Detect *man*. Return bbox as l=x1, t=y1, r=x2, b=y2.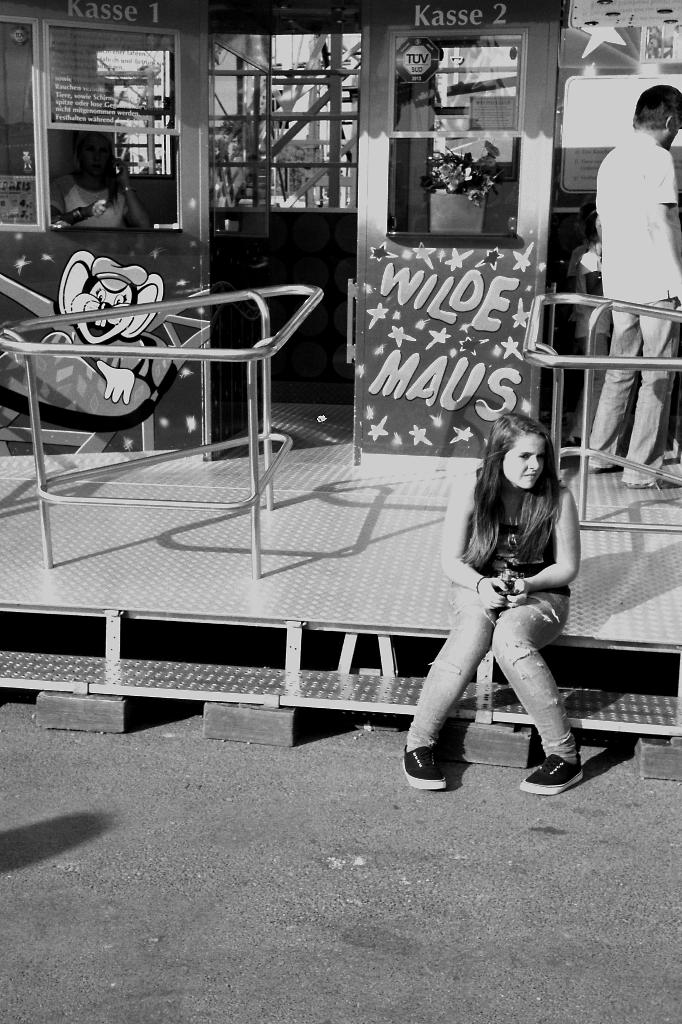
l=592, t=84, r=681, b=488.
